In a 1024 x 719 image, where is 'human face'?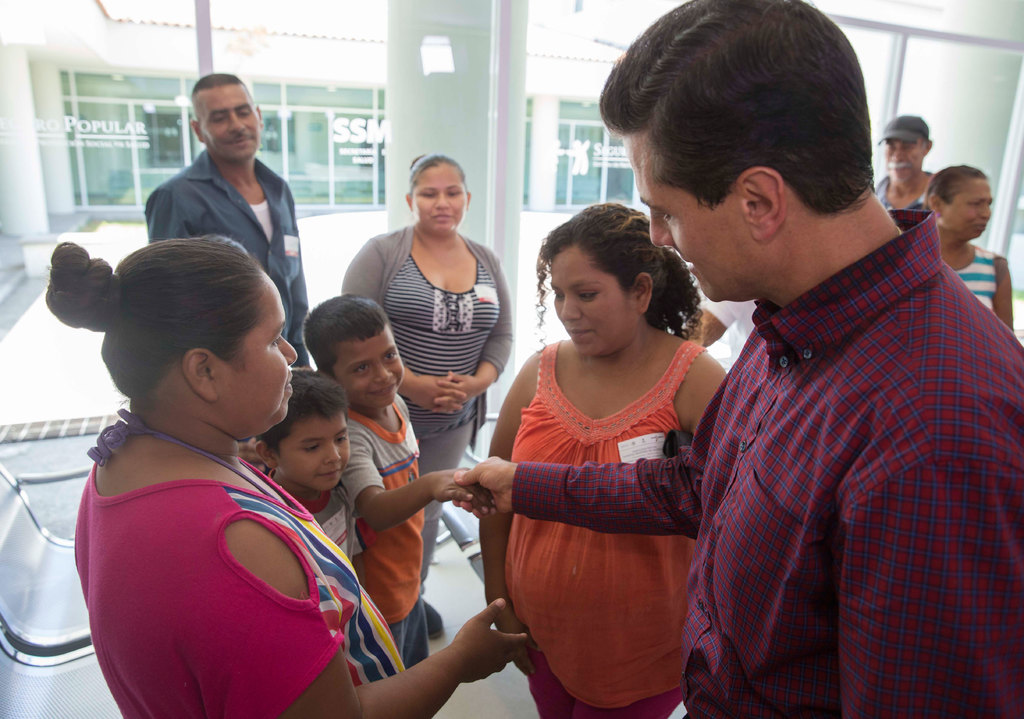
636:133:761:303.
